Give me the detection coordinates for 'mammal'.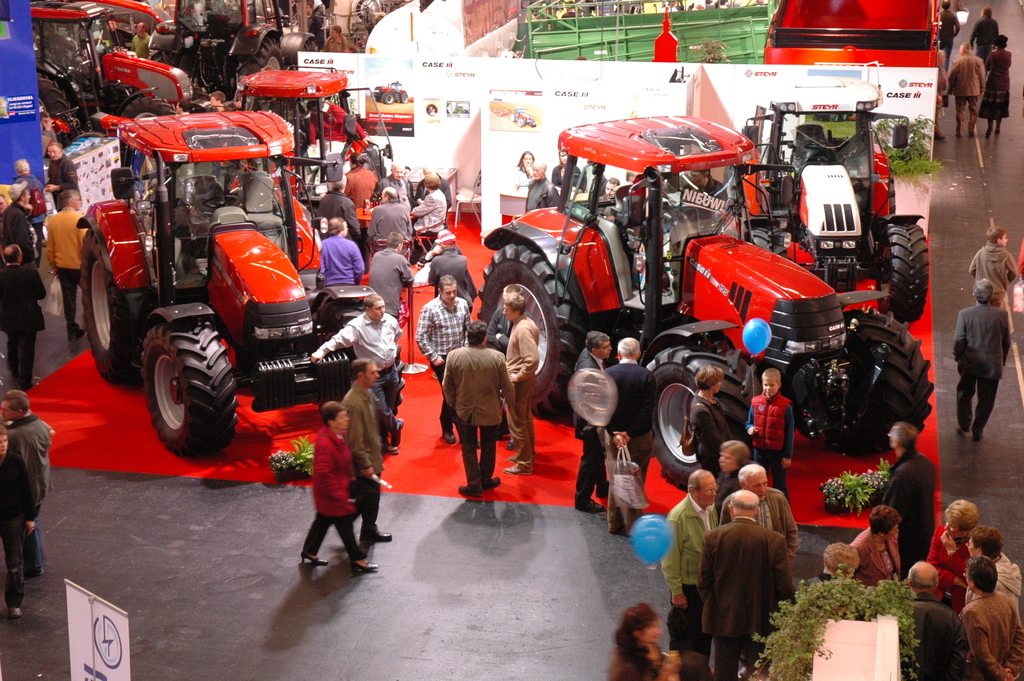
925/498/988/605.
